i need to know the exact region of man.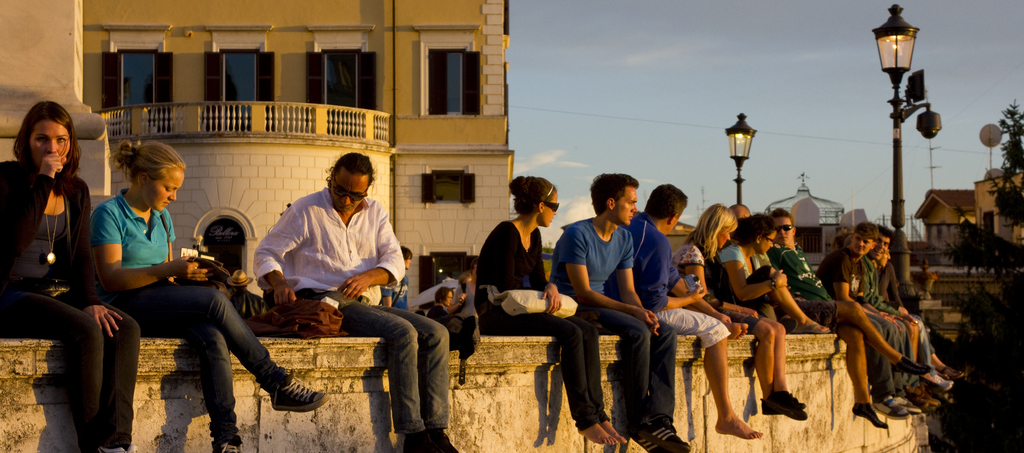
Region: <bbox>255, 152, 459, 452</bbox>.
